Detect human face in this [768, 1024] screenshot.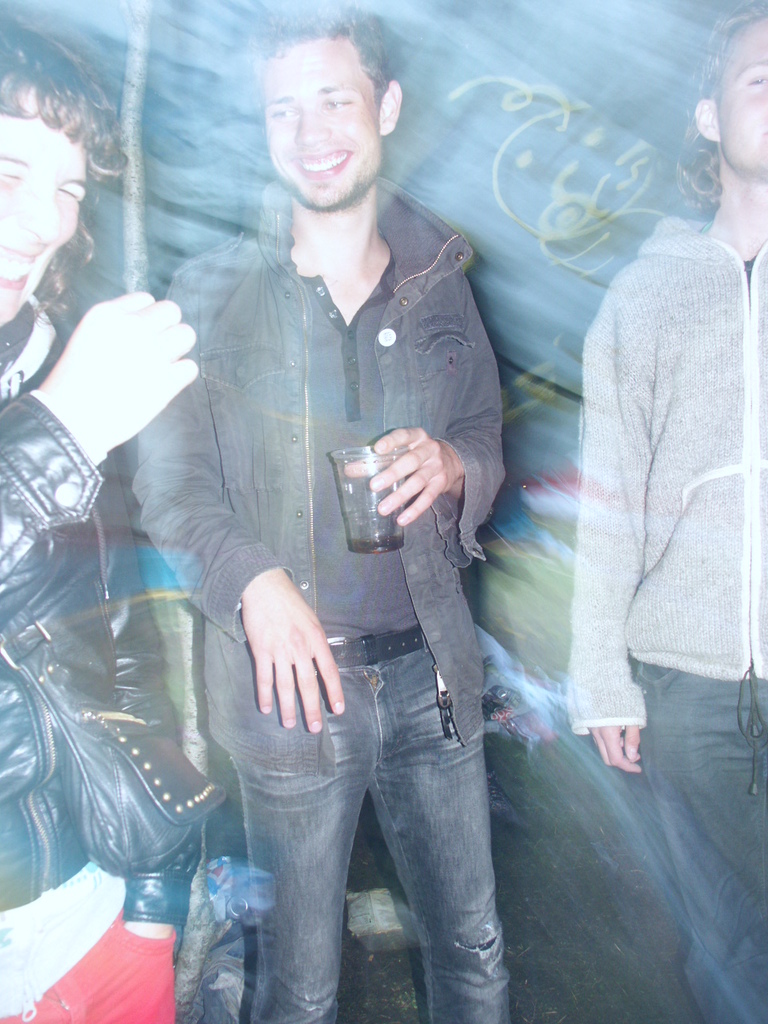
Detection: box(262, 40, 382, 207).
